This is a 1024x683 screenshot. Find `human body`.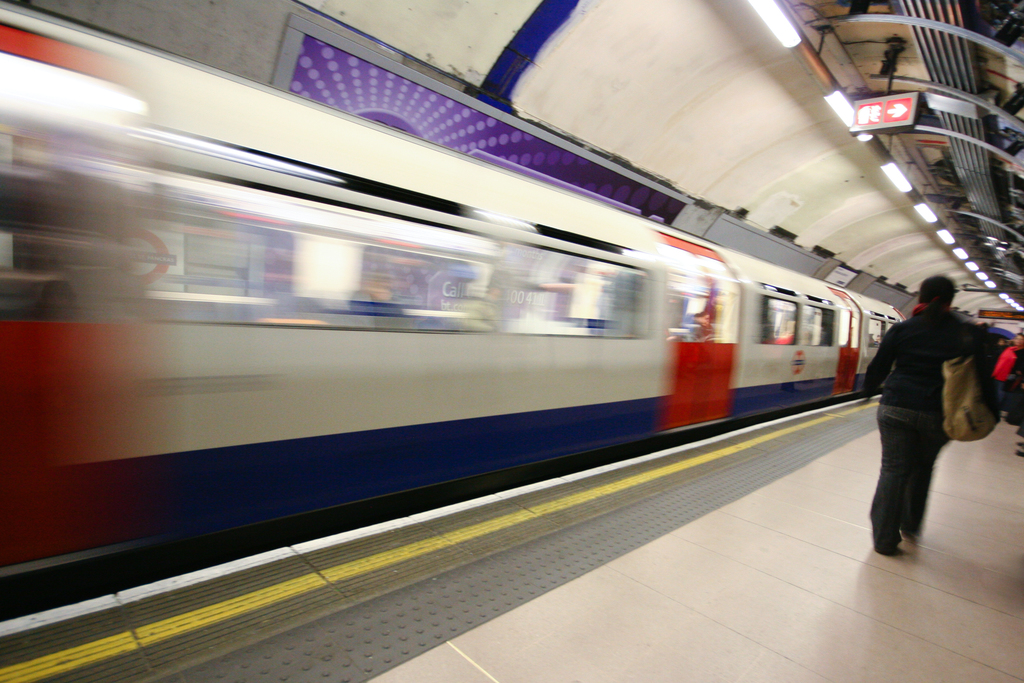
Bounding box: <region>849, 265, 970, 540</region>.
